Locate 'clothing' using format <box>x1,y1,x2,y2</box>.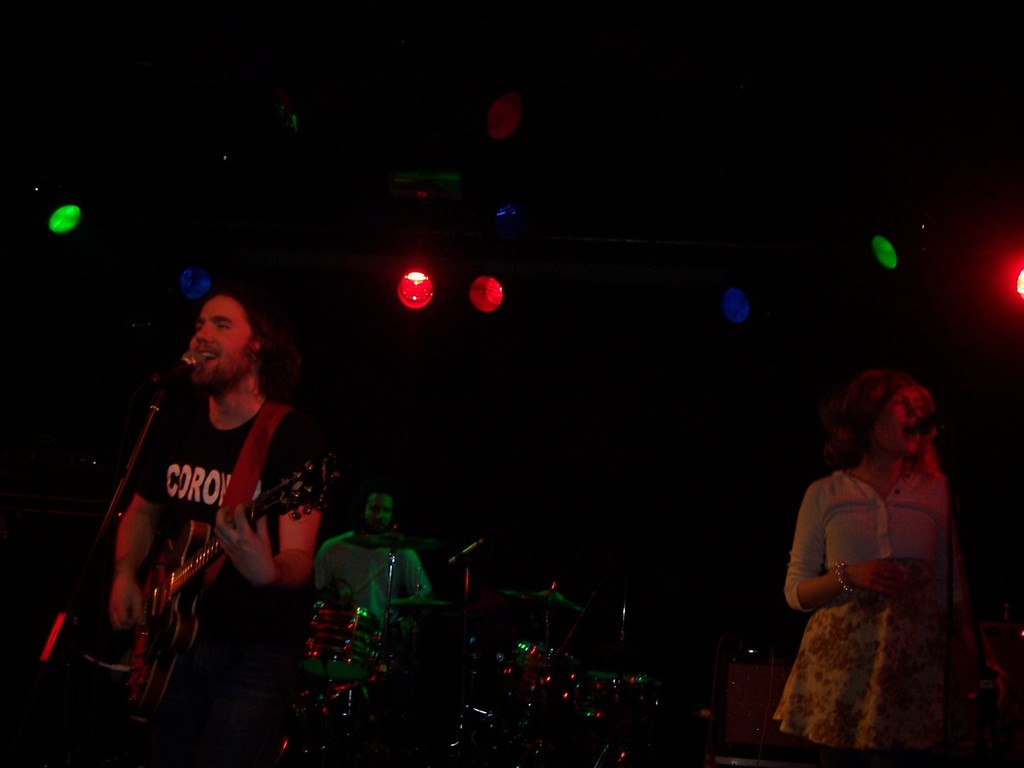
<box>785,460,965,767</box>.
